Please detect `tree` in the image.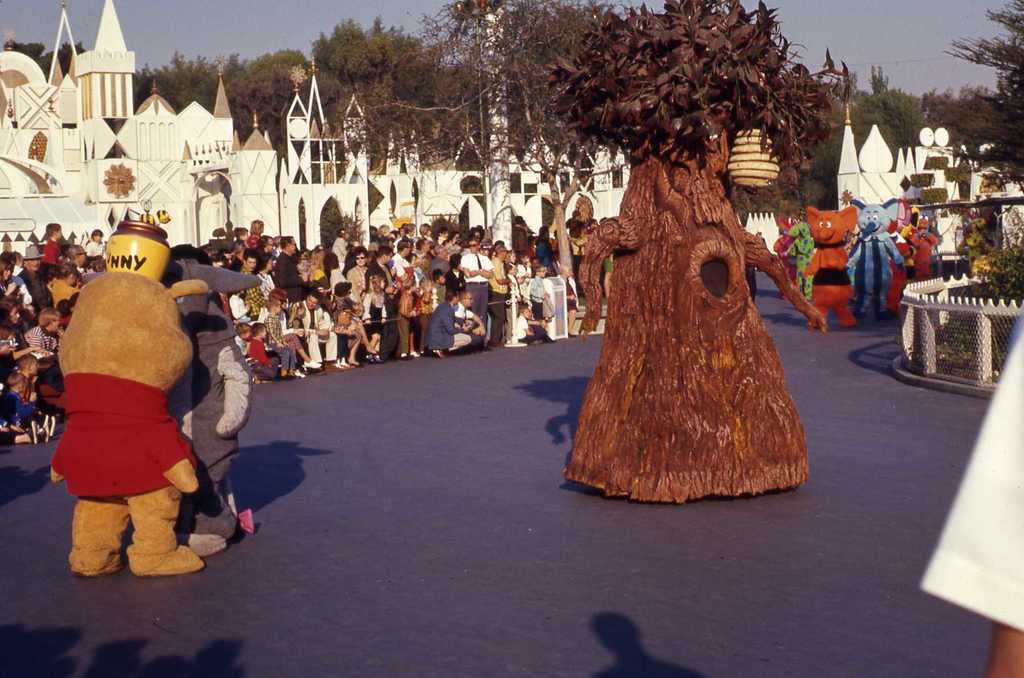
box(950, 0, 1023, 163).
